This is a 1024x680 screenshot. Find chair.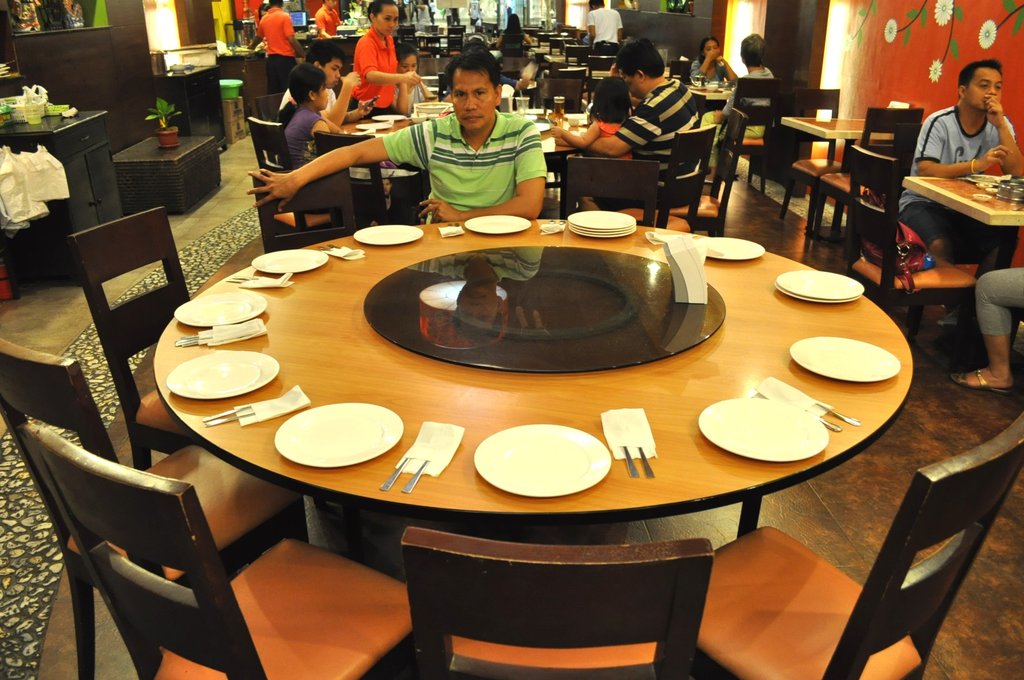
Bounding box: box(692, 409, 1023, 679).
